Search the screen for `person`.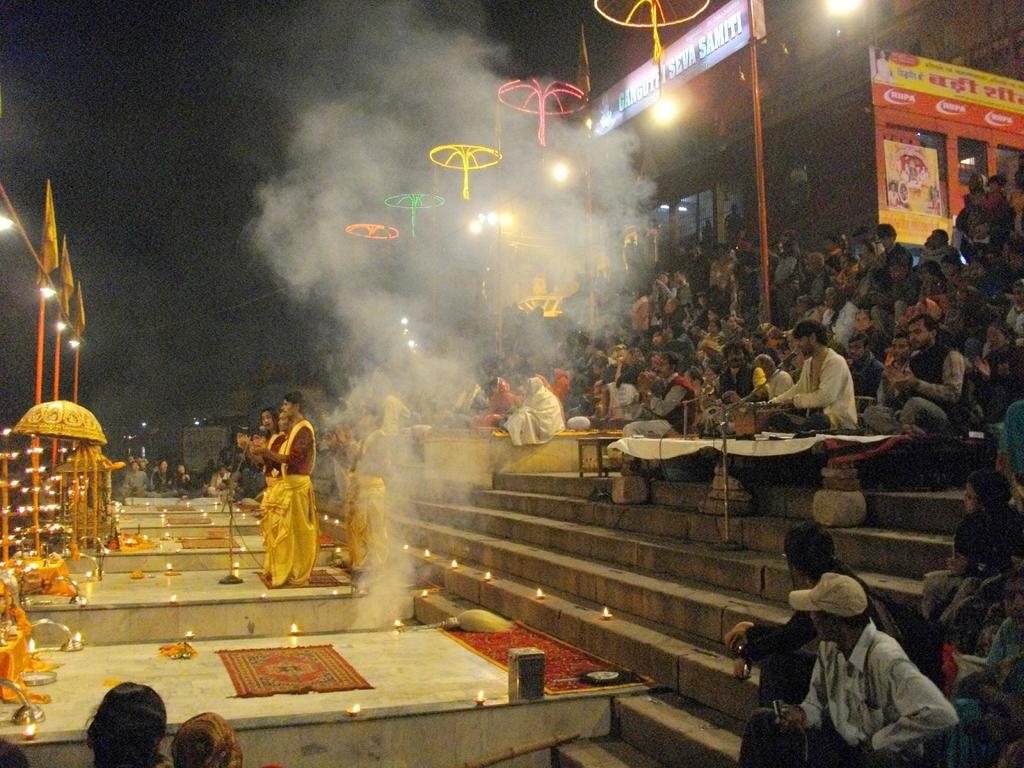
Found at box(86, 680, 169, 767).
